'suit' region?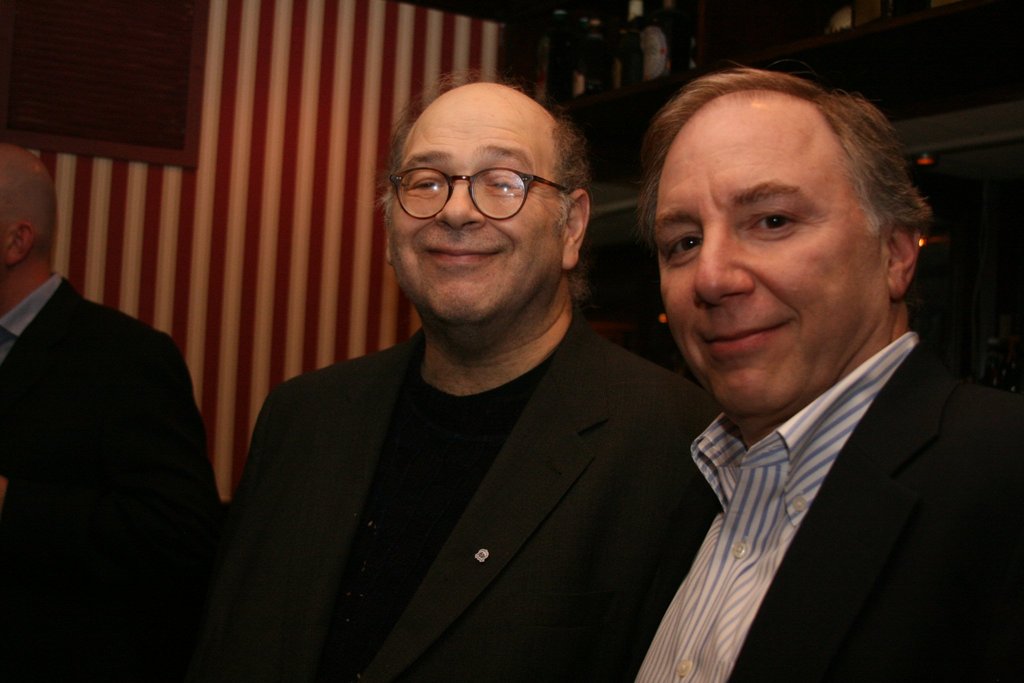
623,245,1013,672
